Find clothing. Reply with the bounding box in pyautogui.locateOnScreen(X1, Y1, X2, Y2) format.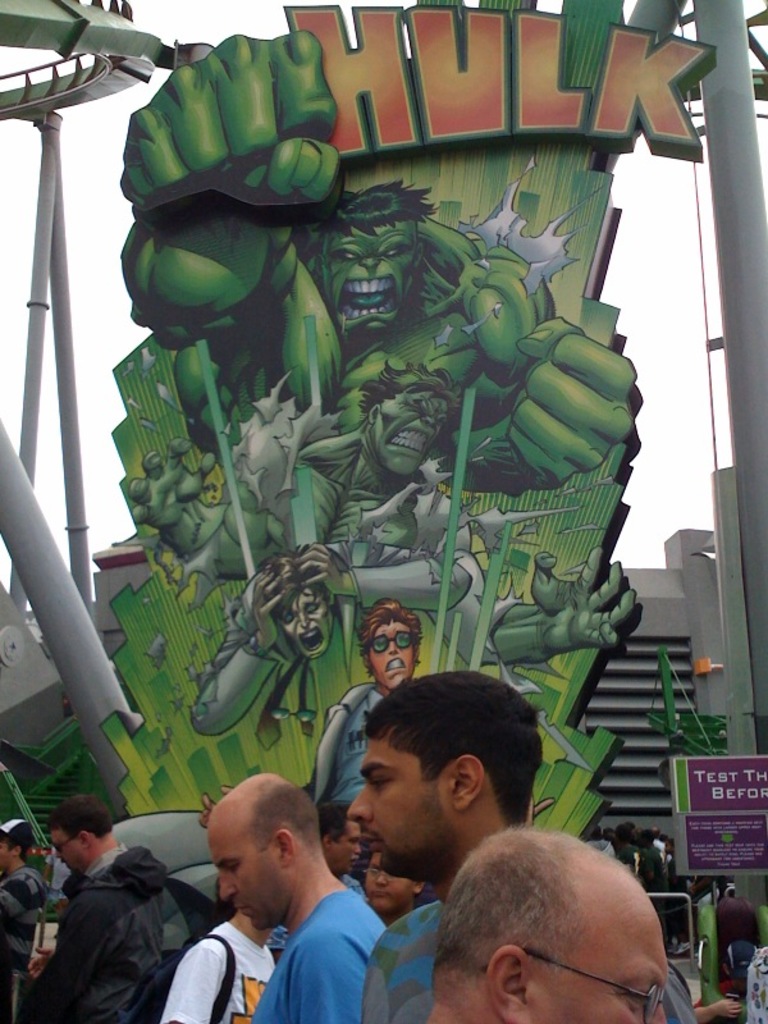
pyautogui.locateOnScreen(188, 540, 470, 735).
